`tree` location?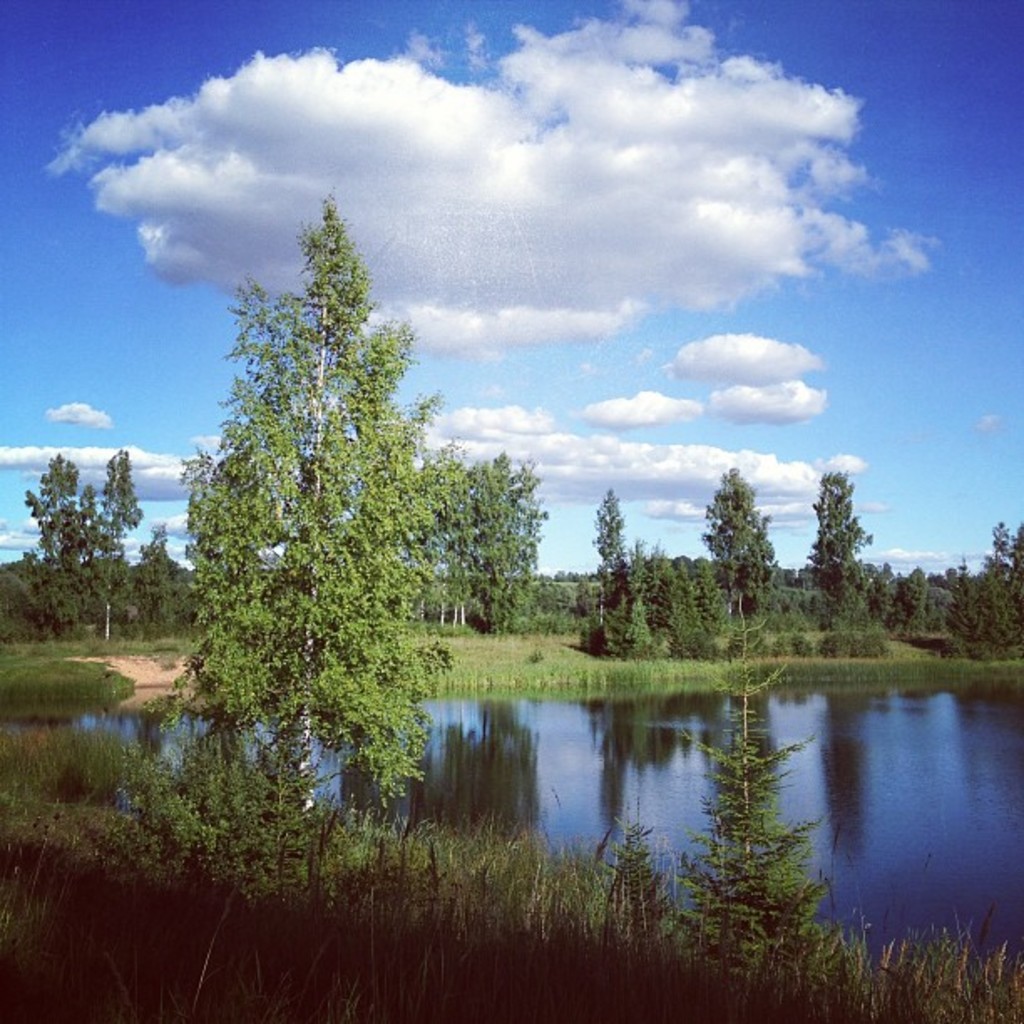
(x1=161, y1=197, x2=465, y2=827)
